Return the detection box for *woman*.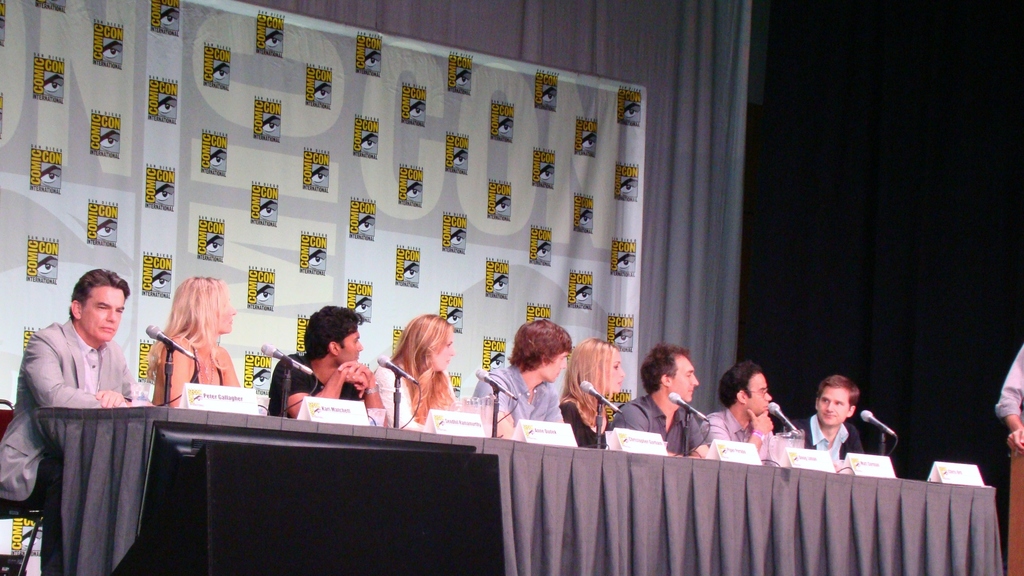
(x1=556, y1=333, x2=626, y2=452).
